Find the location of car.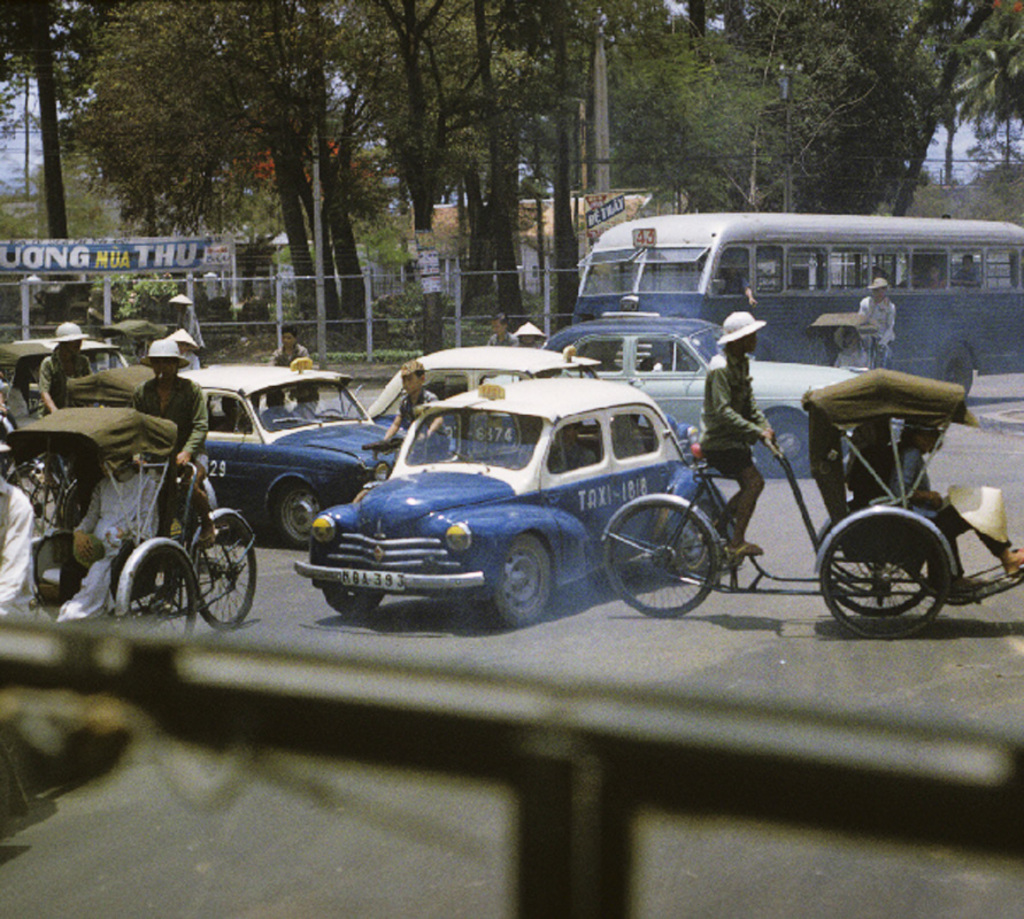
Location: <box>545,314,869,477</box>.
